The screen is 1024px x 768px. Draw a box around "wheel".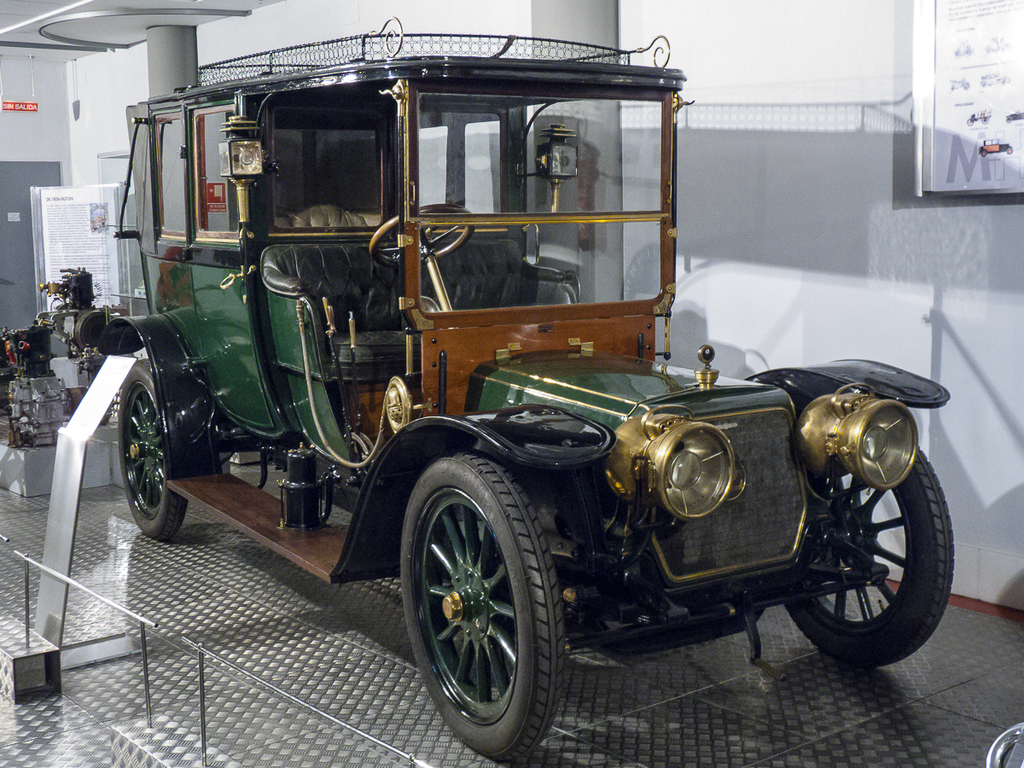
bbox=[108, 348, 195, 556].
